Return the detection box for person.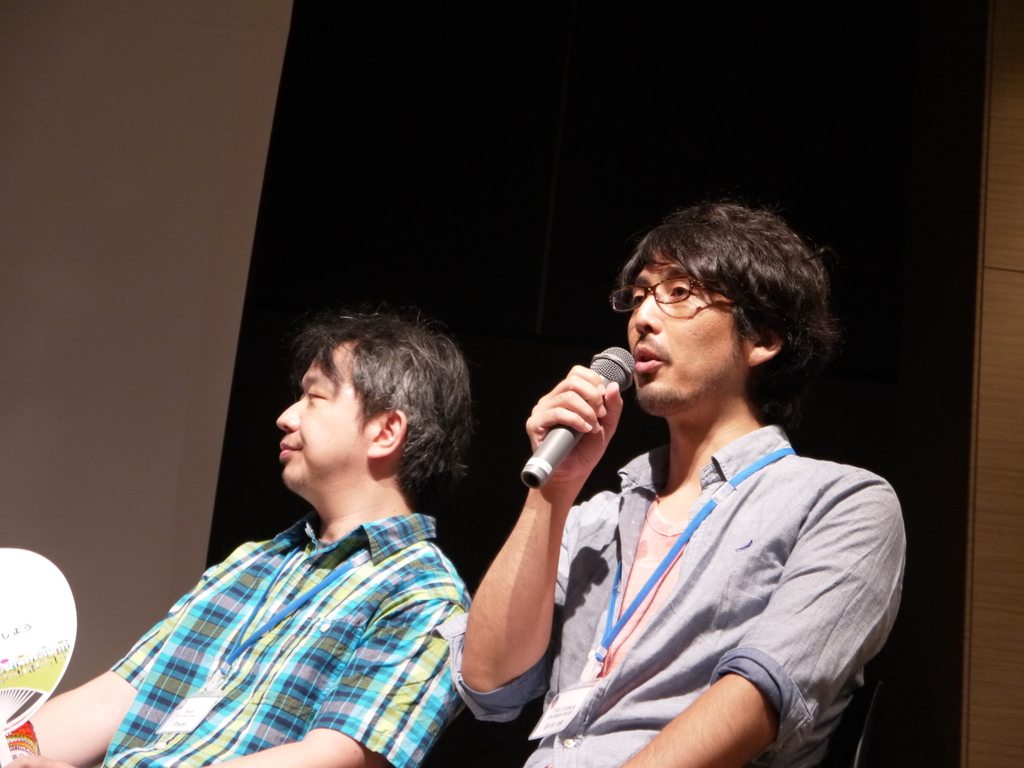
select_region(438, 186, 913, 767).
